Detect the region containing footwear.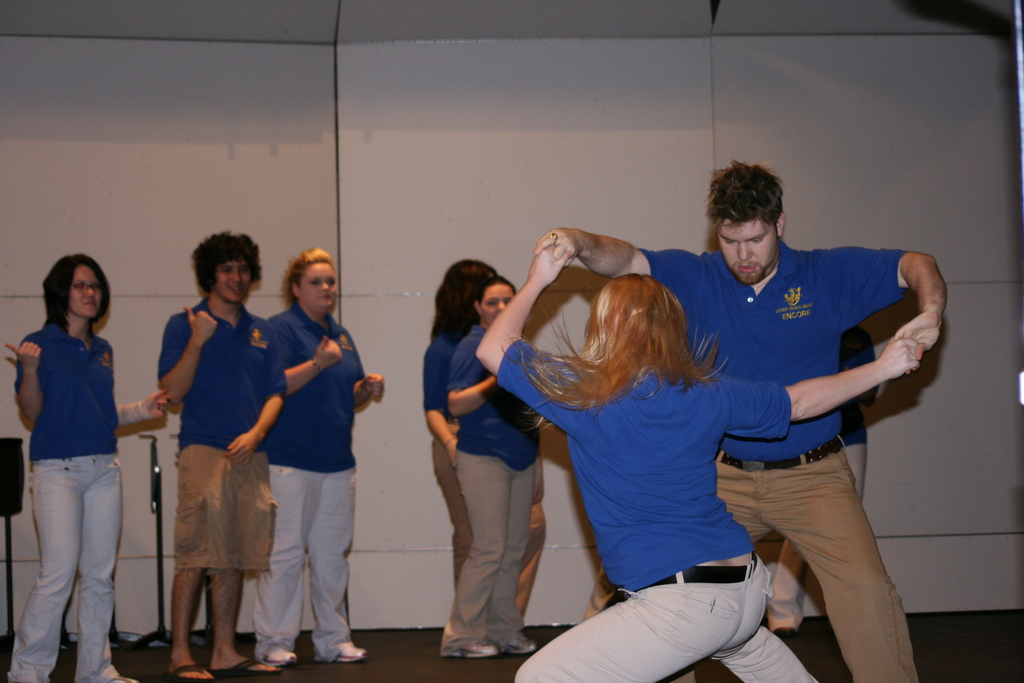
209,659,278,679.
